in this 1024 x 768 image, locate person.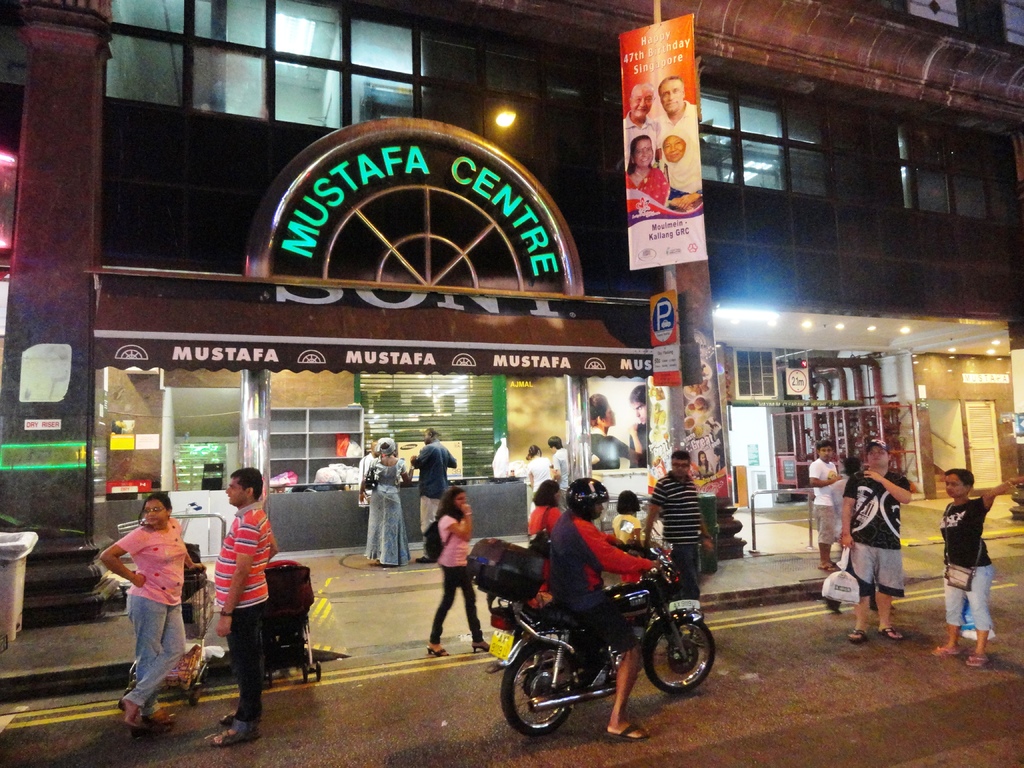
Bounding box: detection(652, 451, 712, 600).
